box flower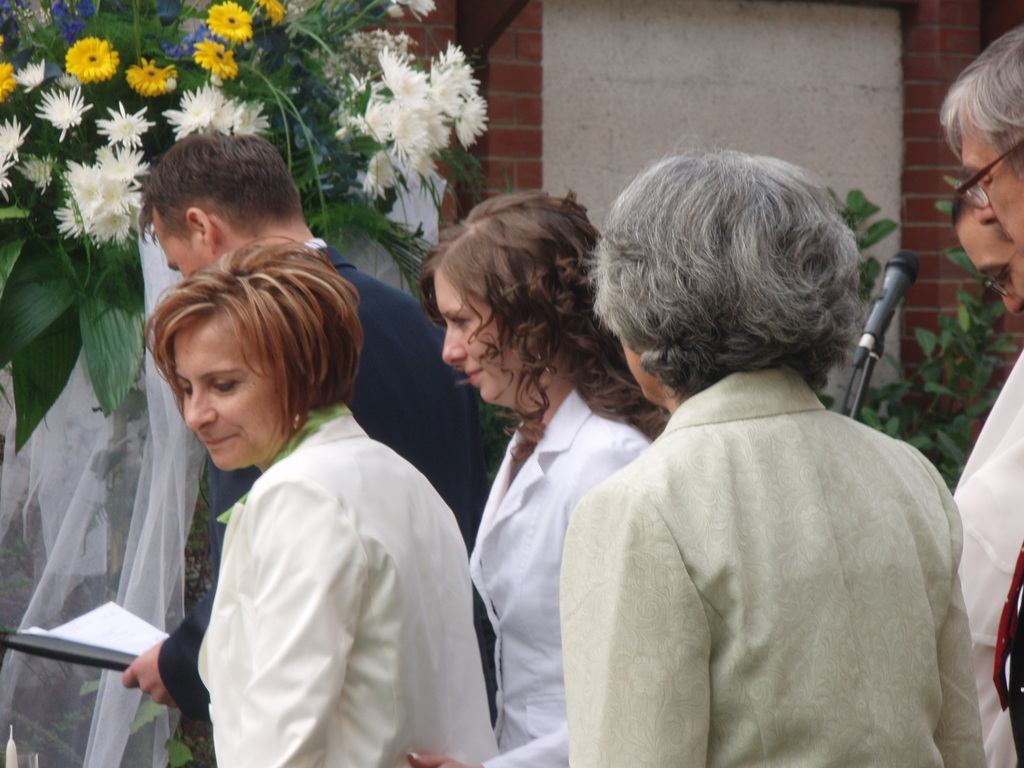
x1=159 y1=77 x2=242 y2=135
